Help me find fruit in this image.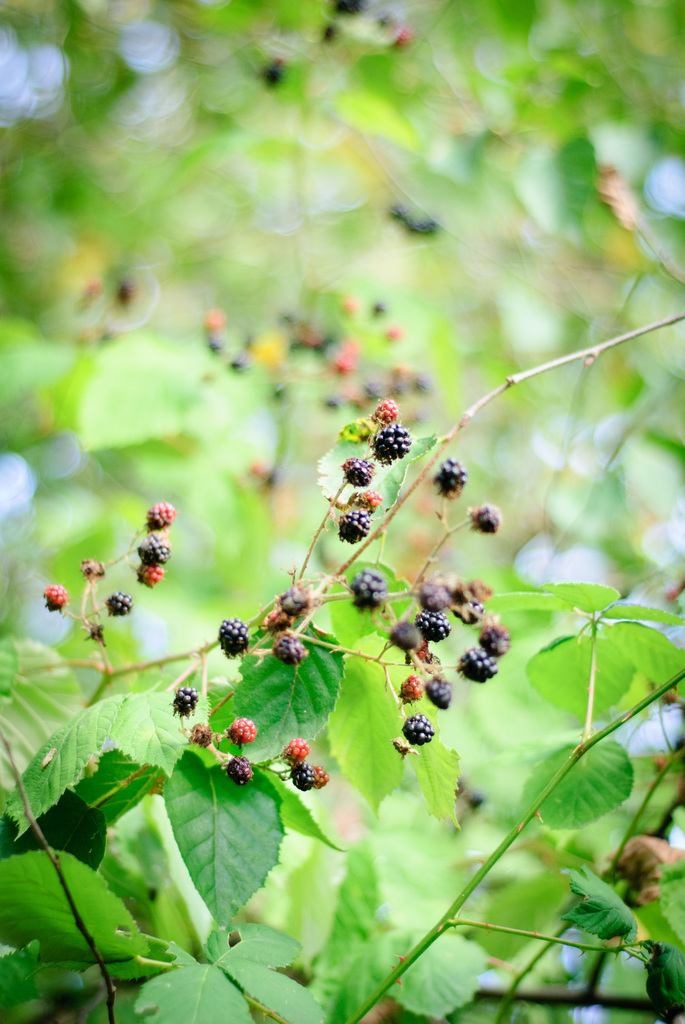
Found it: {"x1": 38, "y1": 586, "x2": 67, "y2": 614}.
